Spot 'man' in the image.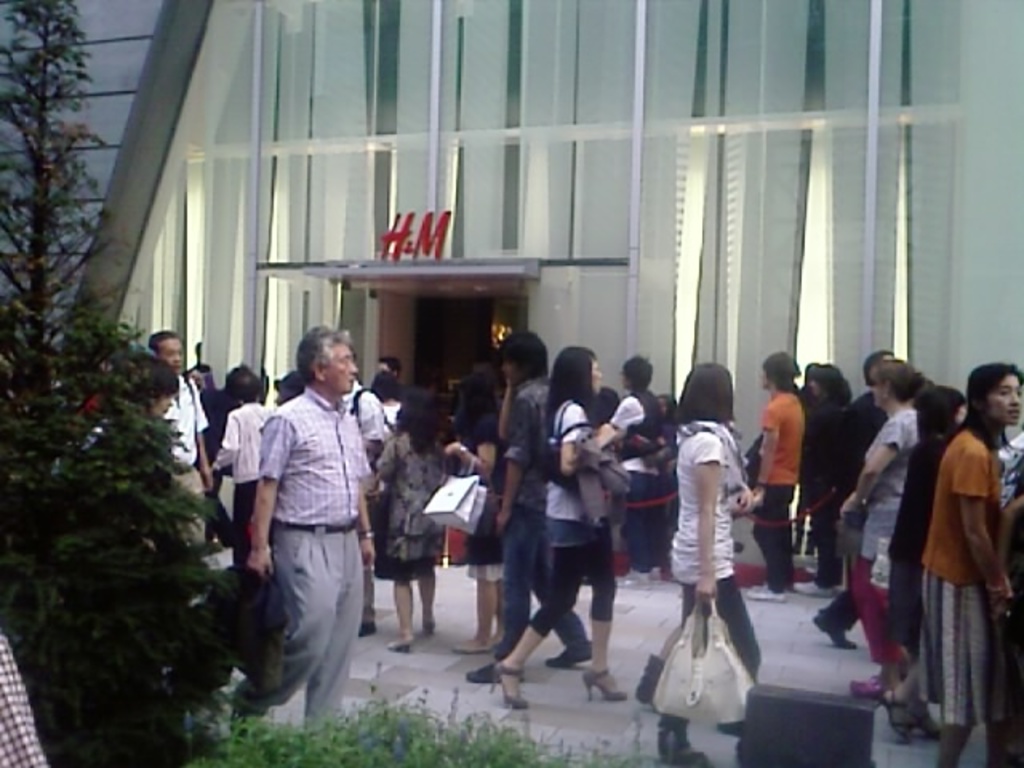
'man' found at locate(149, 325, 208, 547).
